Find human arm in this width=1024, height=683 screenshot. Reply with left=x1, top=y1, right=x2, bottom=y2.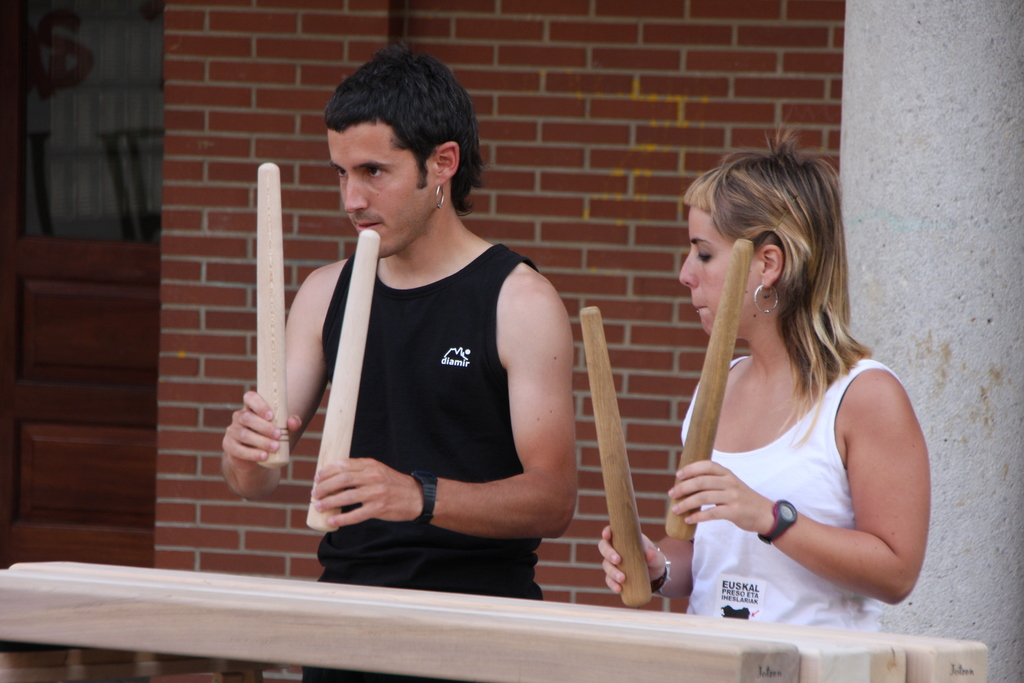
left=598, top=520, right=691, bottom=598.
